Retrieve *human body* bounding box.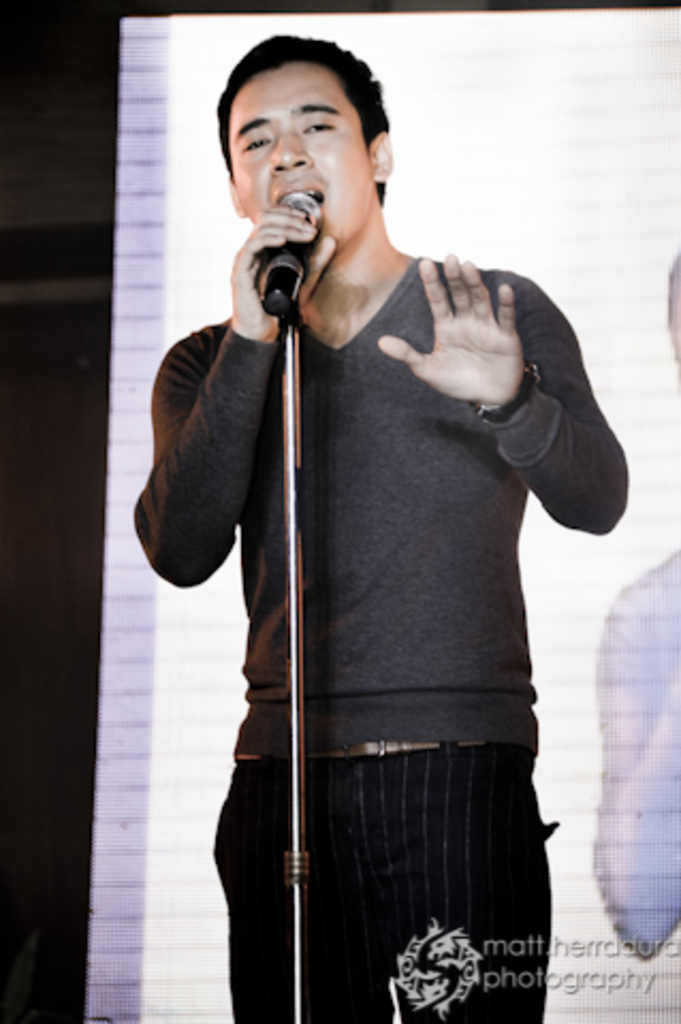
Bounding box: box=[581, 548, 679, 951].
